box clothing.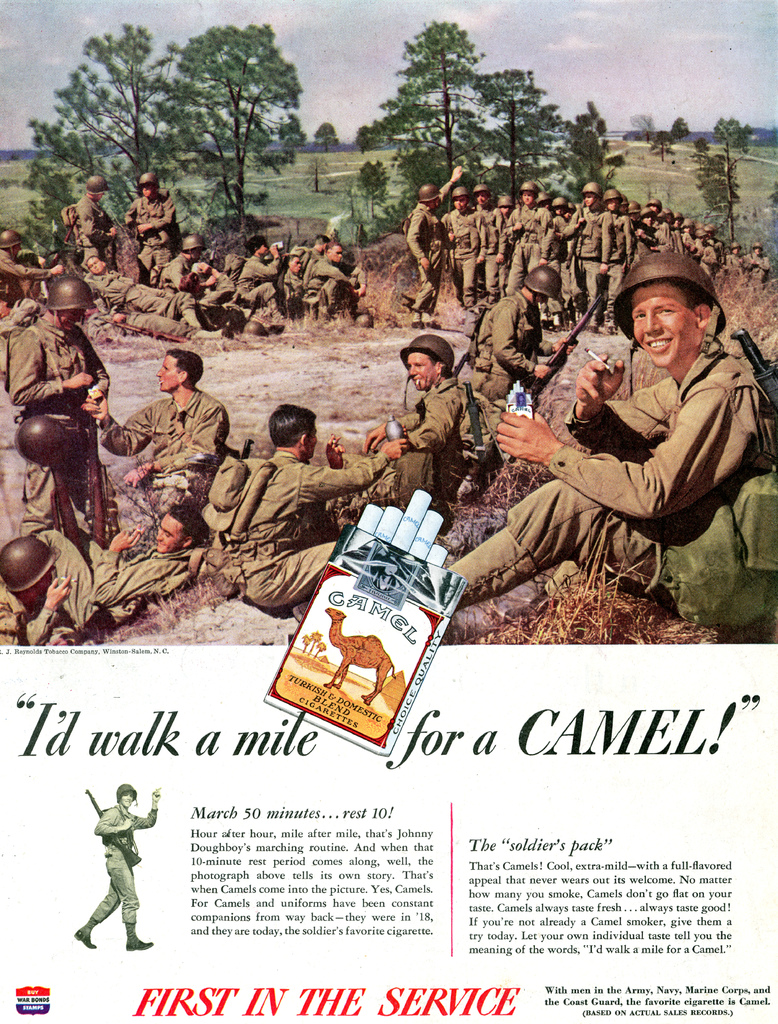
crop(235, 252, 282, 312).
